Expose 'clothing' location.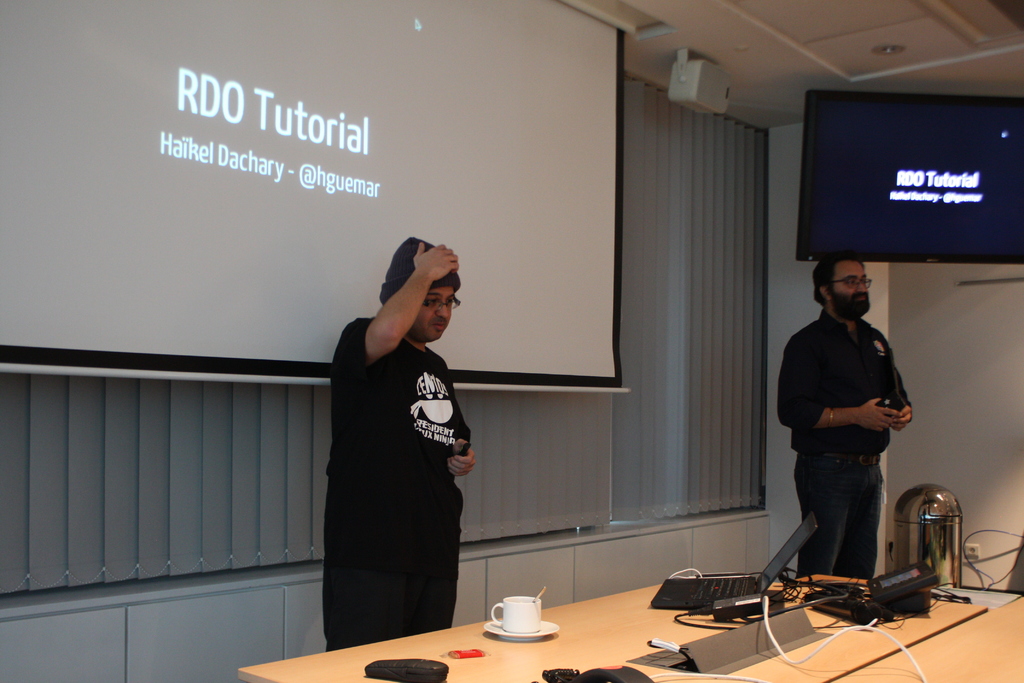
Exposed at bbox=[778, 306, 911, 584].
